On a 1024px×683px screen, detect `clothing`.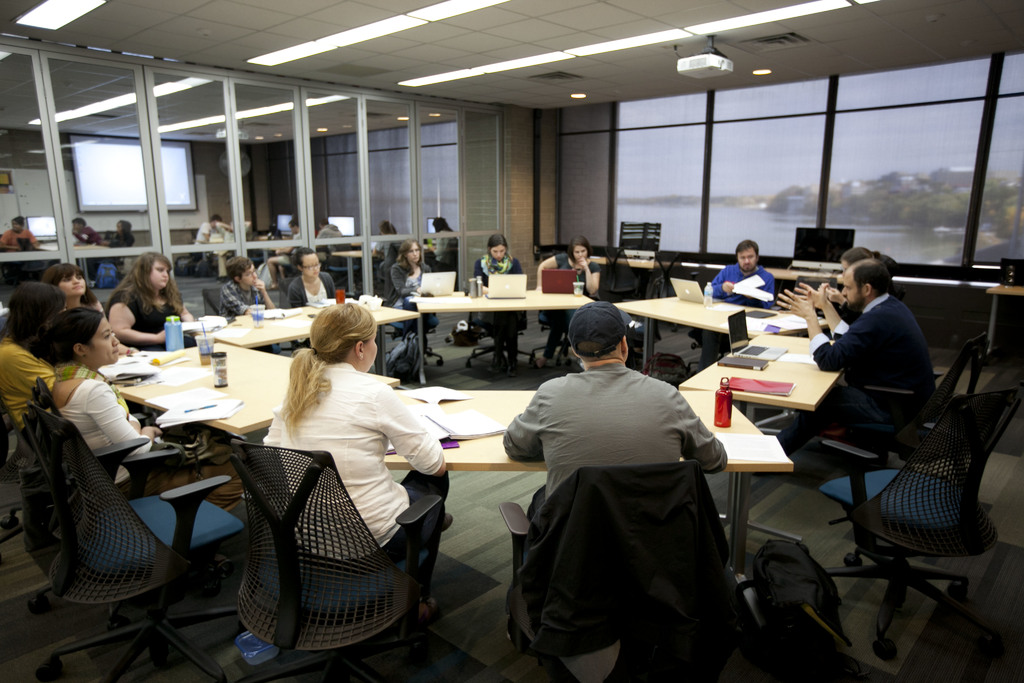
left=0, top=226, right=43, bottom=254.
